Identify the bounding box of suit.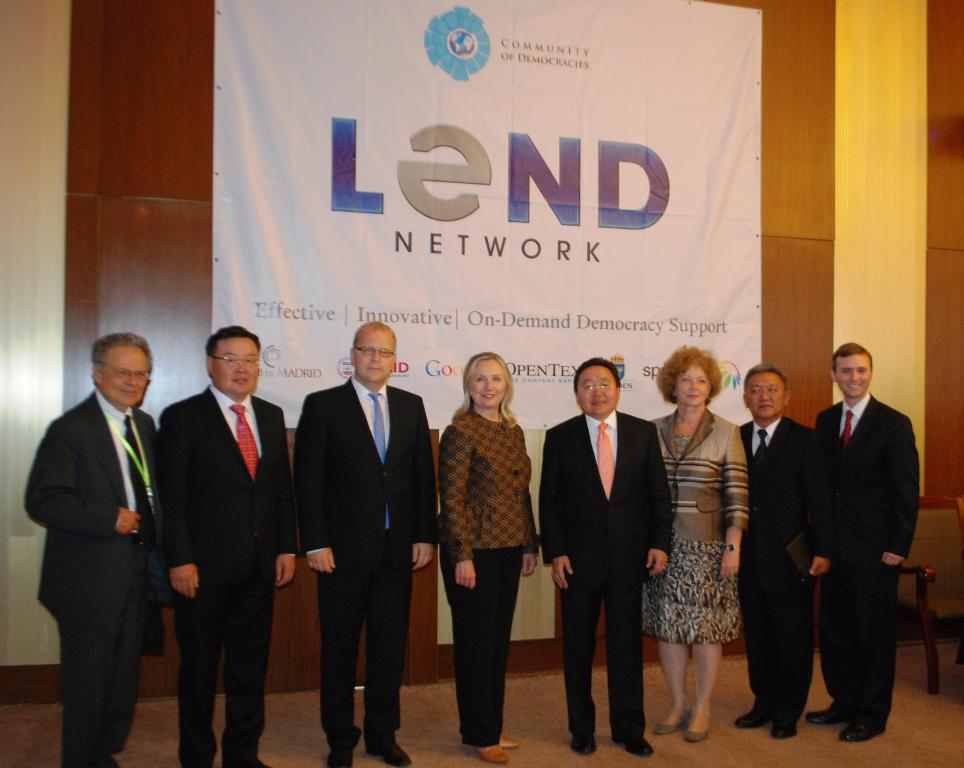
(816,398,917,717).
